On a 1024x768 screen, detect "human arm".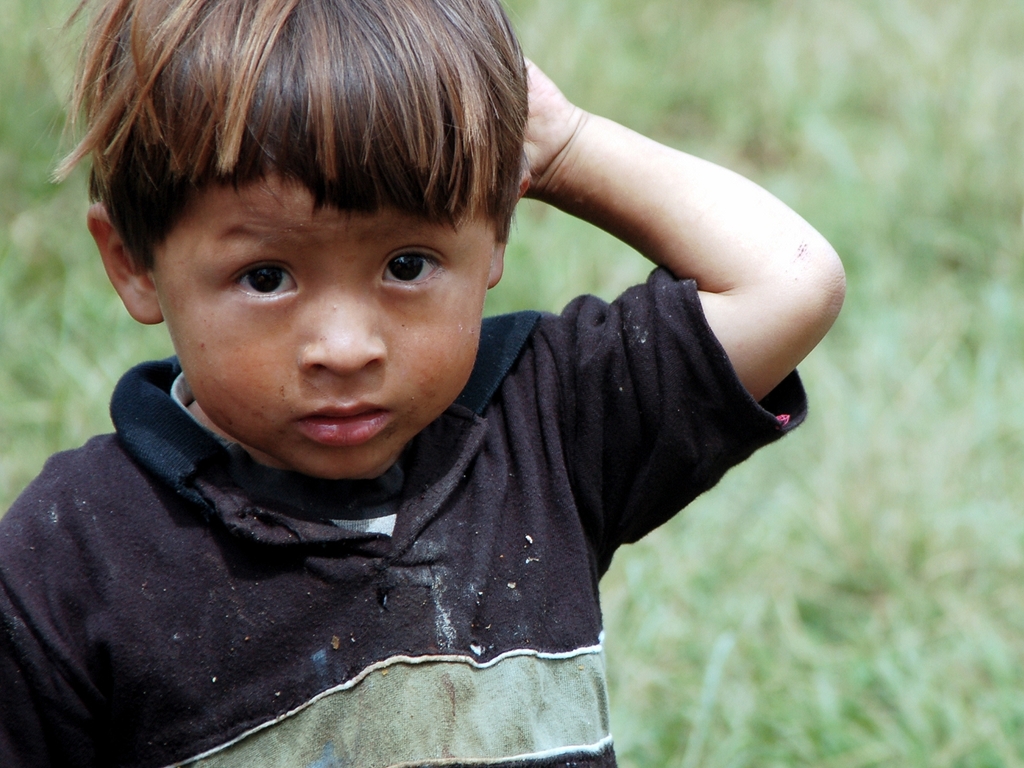
pyautogui.locateOnScreen(528, 96, 854, 461).
